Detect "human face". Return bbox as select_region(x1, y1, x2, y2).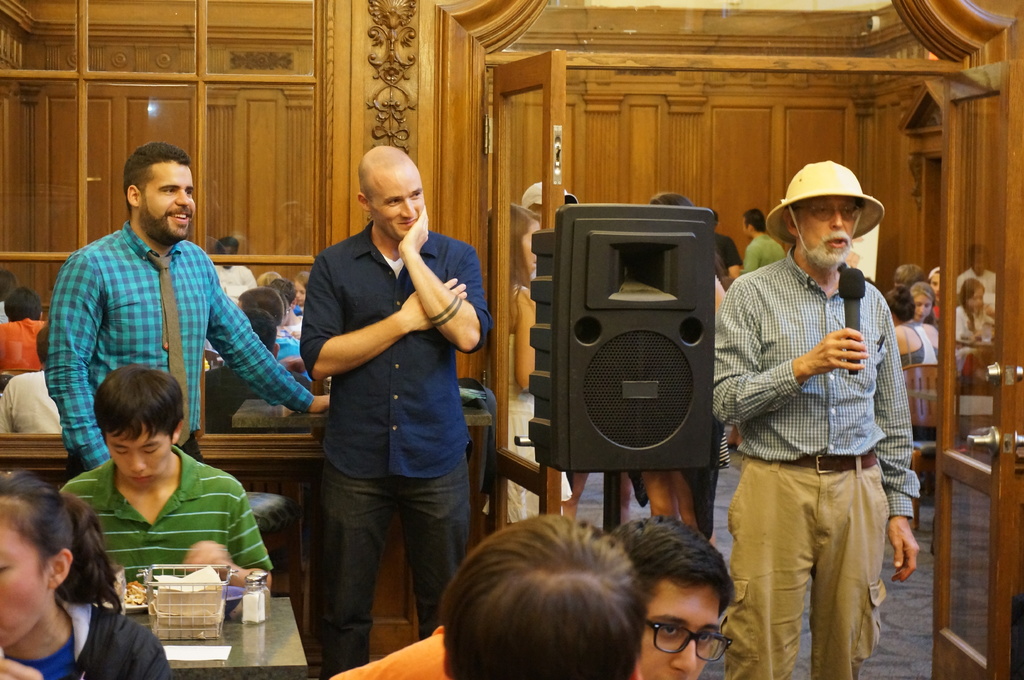
select_region(106, 422, 172, 488).
